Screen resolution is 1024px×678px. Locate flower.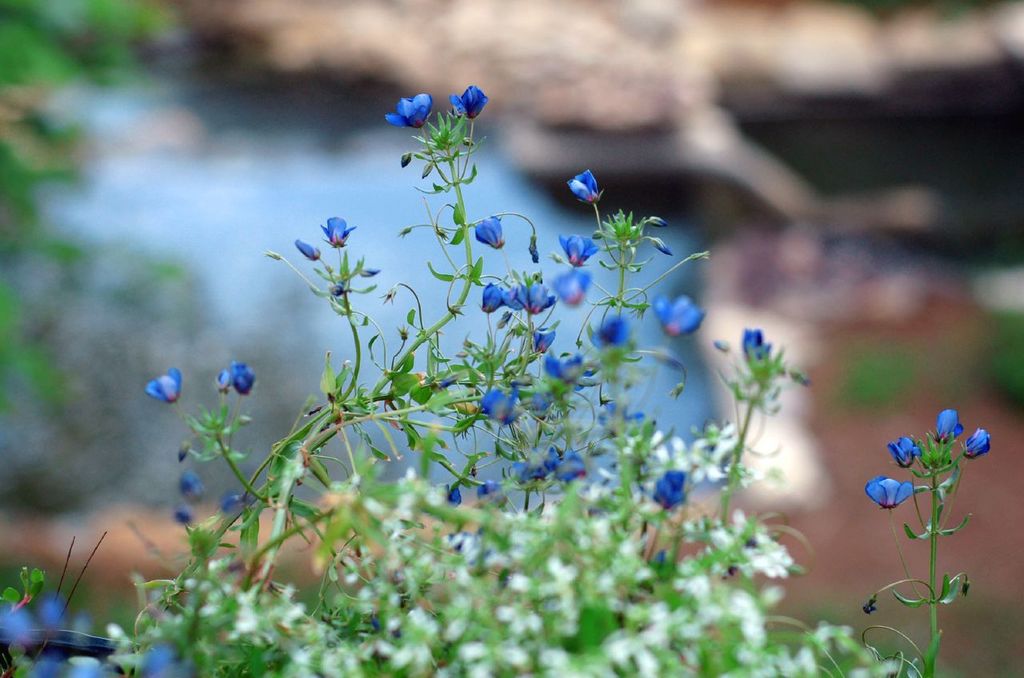
pyautogui.locateOnScreen(567, 170, 600, 201).
